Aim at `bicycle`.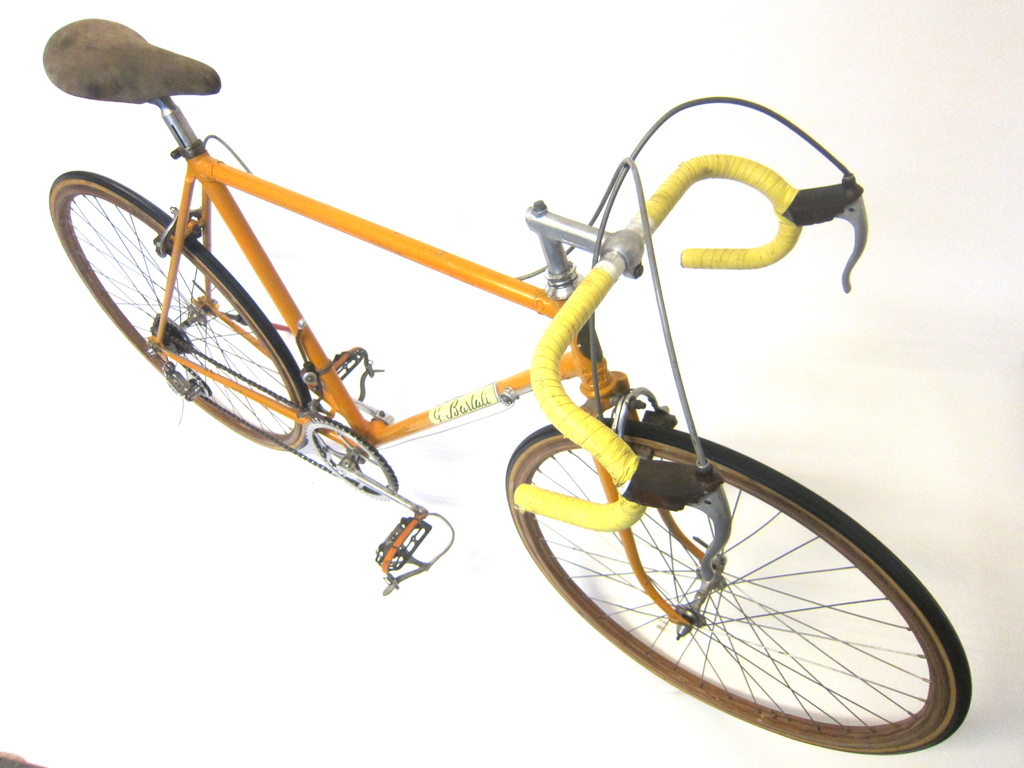
Aimed at x1=22, y1=26, x2=973, y2=735.
